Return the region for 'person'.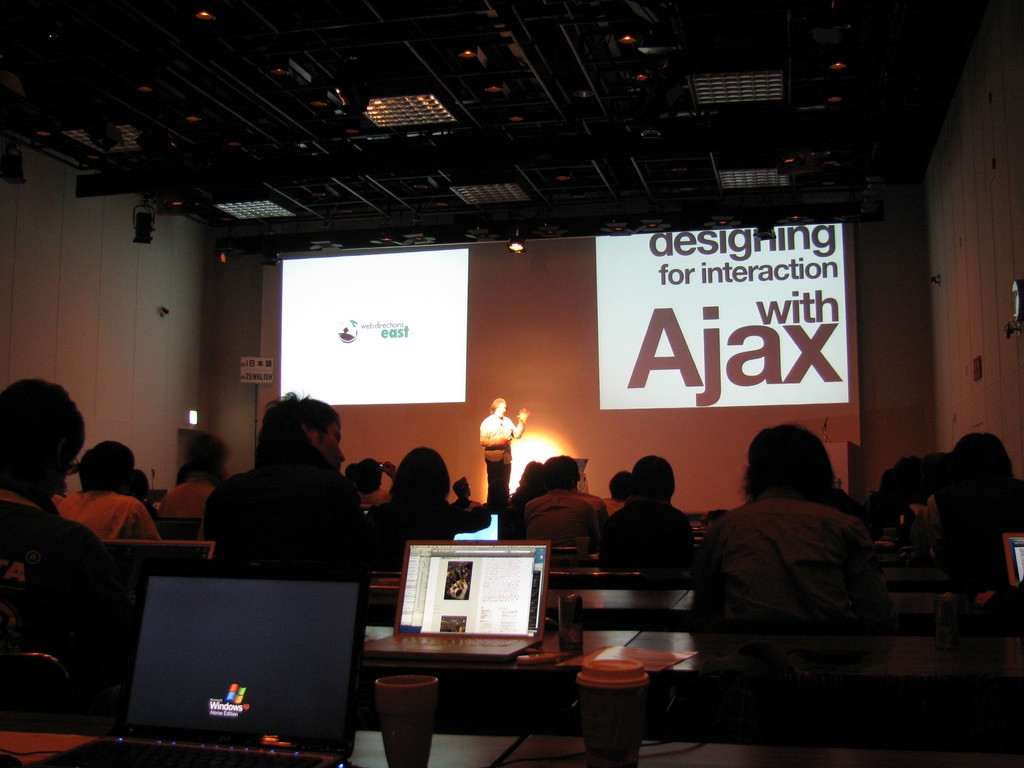
{"left": 47, "top": 437, "right": 163, "bottom": 543}.
